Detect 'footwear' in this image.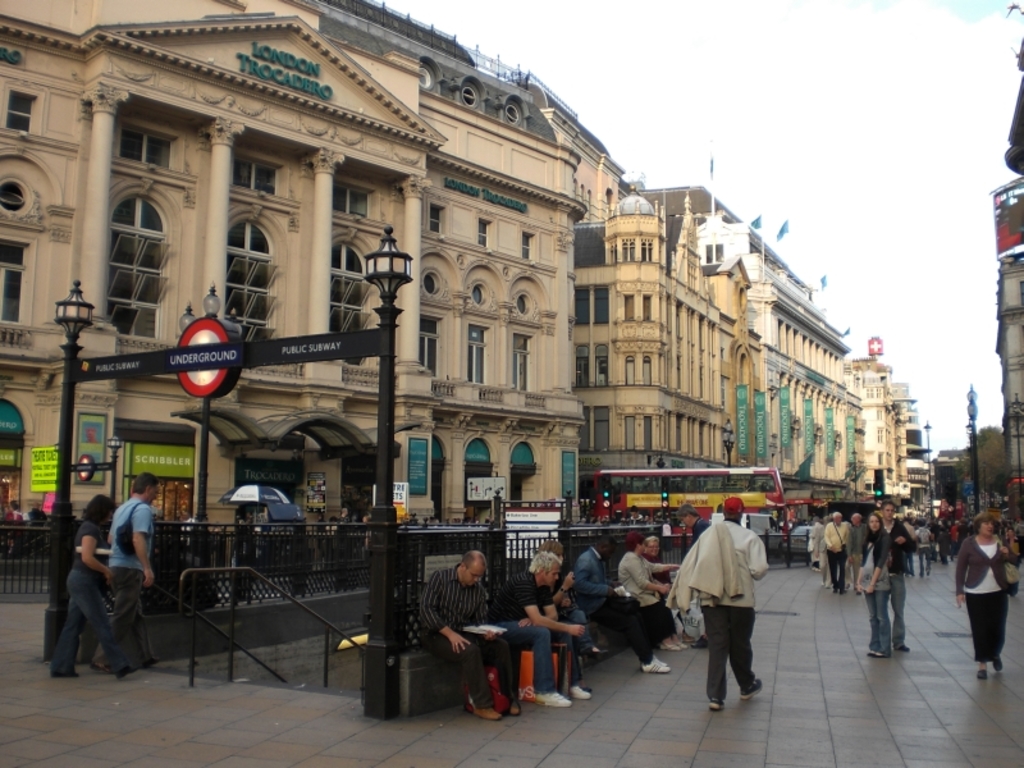
Detection: {"x1": 532, "y1": 691, "x2": 568, "y2": 710}.
